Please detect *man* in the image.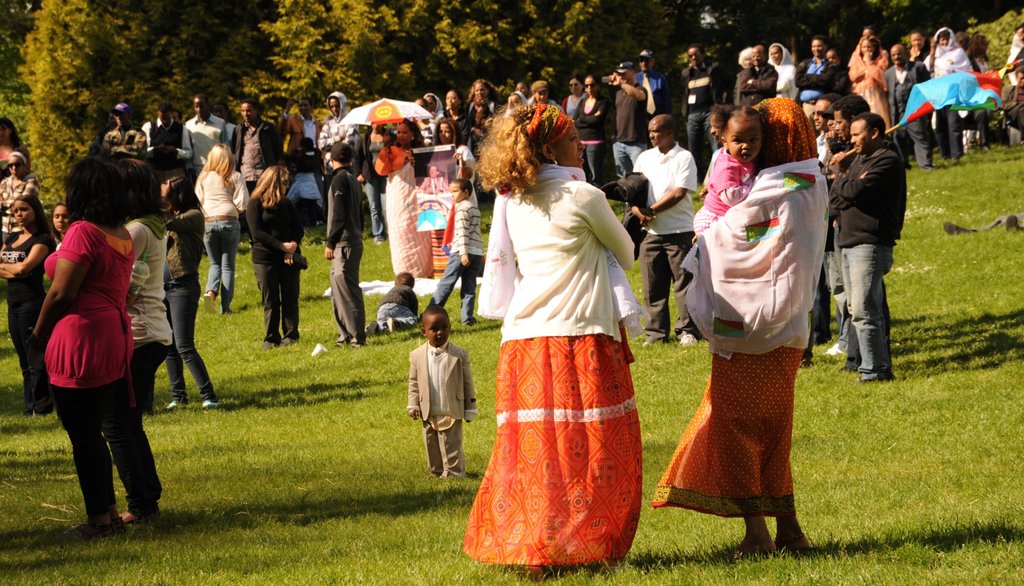
x1=184 y1=96 x2=227 y2=174.
